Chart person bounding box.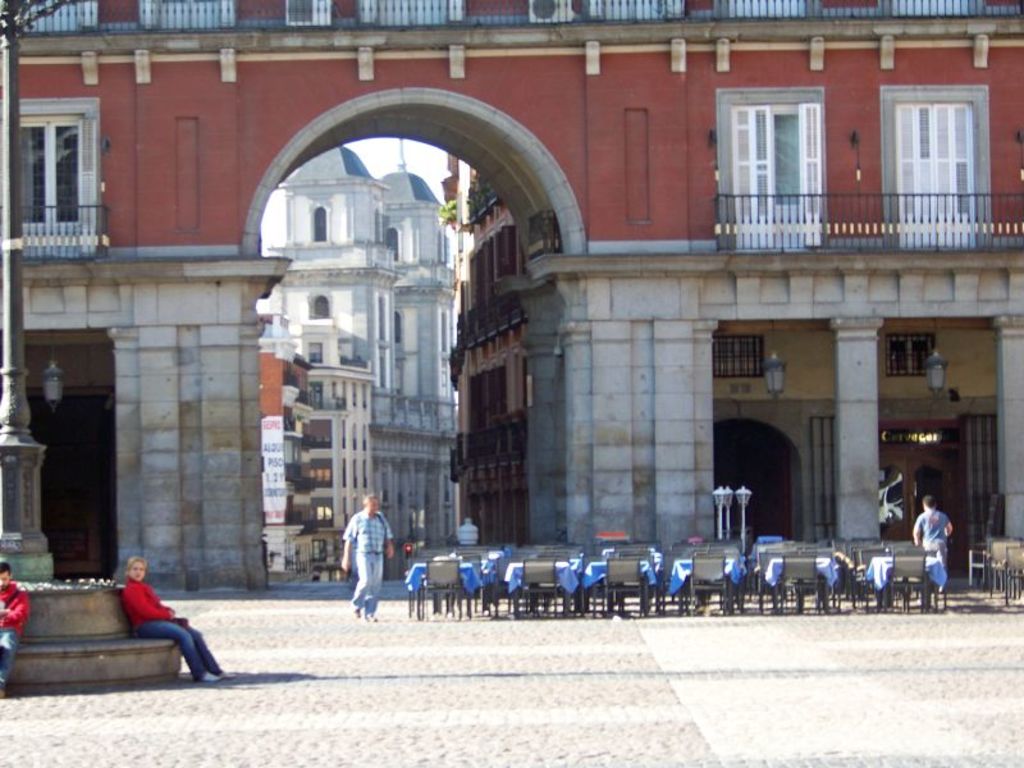
Charted: [0,558,28,685].
